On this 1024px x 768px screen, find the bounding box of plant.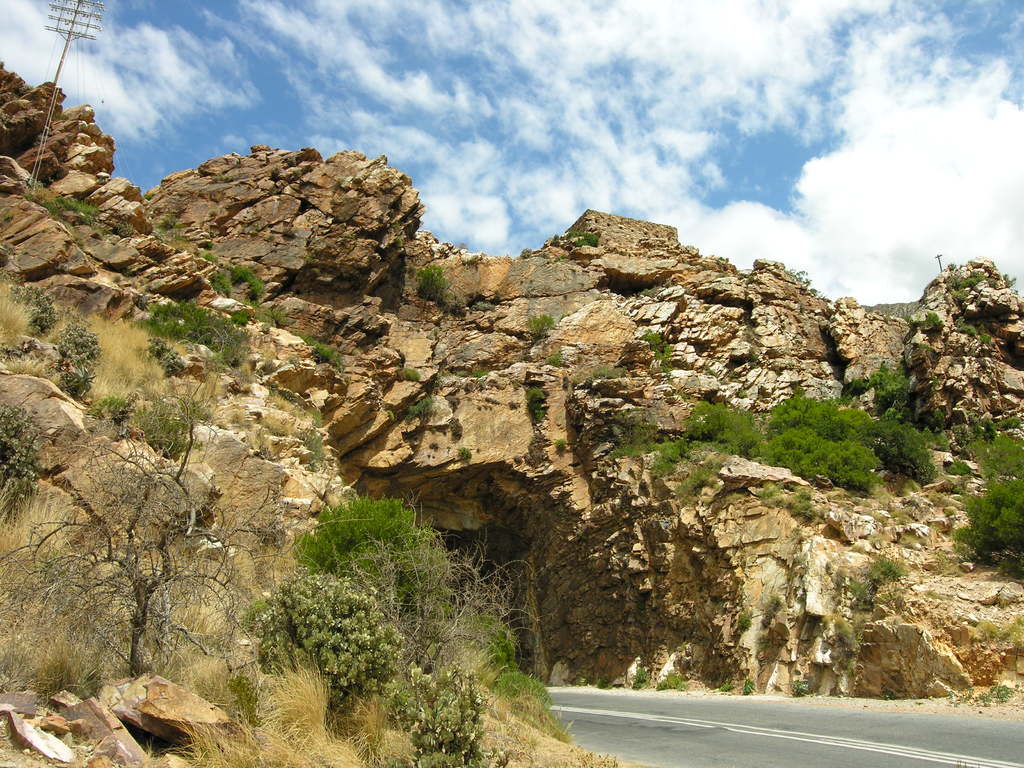
Bounding box: [x1=759, y1=585, x2=782, y2=626].
